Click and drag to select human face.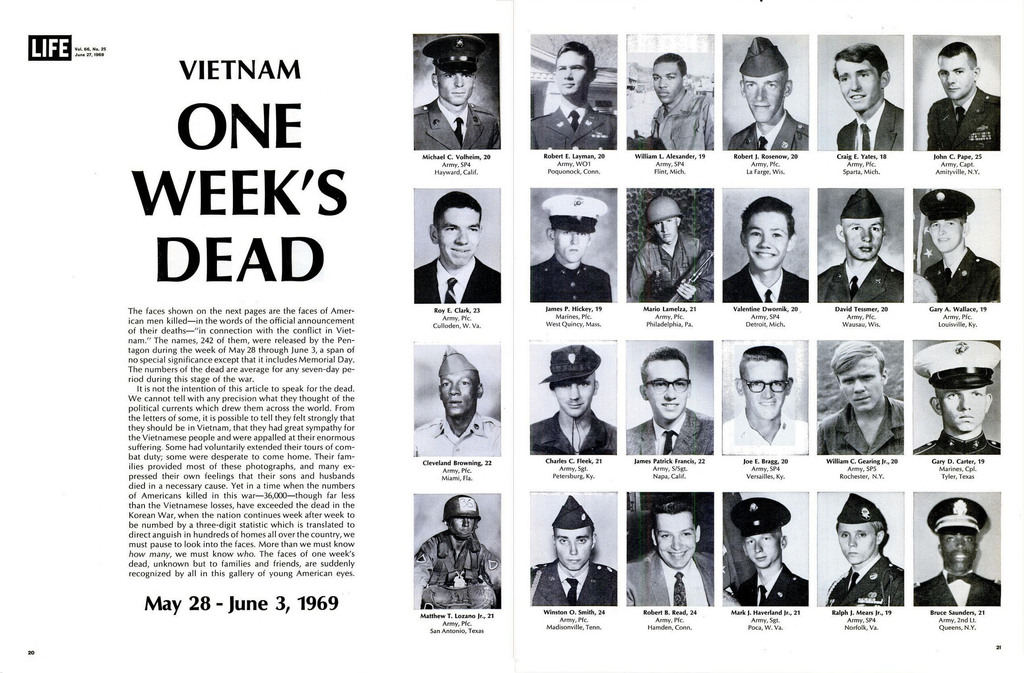
Selection: bbox=(440, 372, 478, 420).
